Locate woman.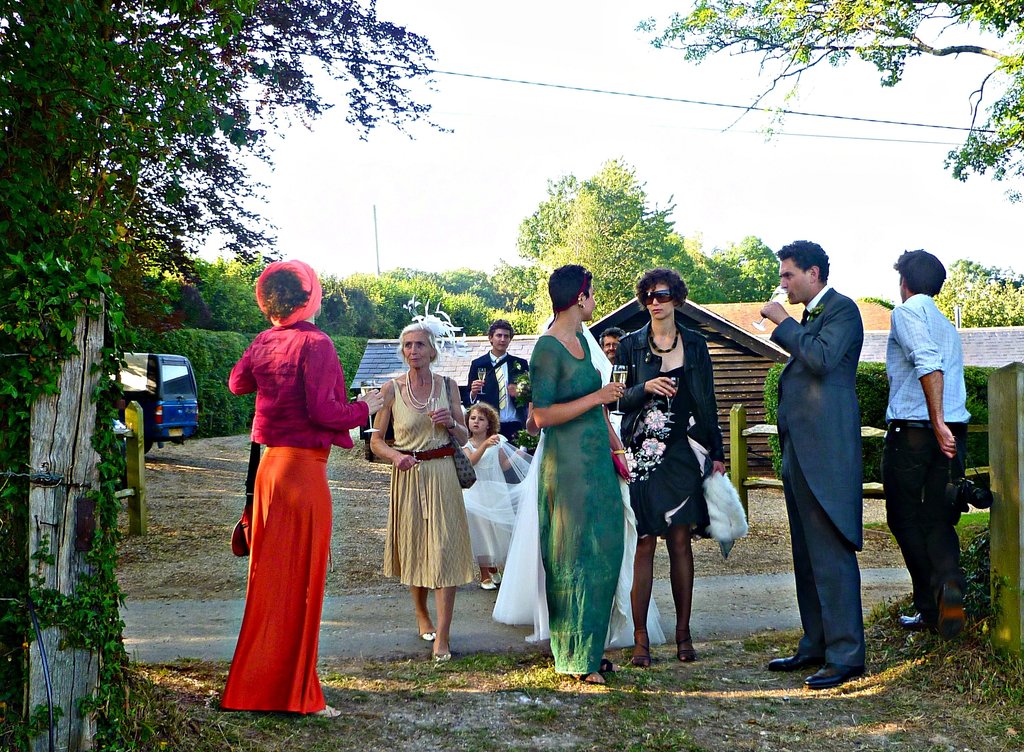
Bounding box: l=217, t=259, r=383, b=716.
